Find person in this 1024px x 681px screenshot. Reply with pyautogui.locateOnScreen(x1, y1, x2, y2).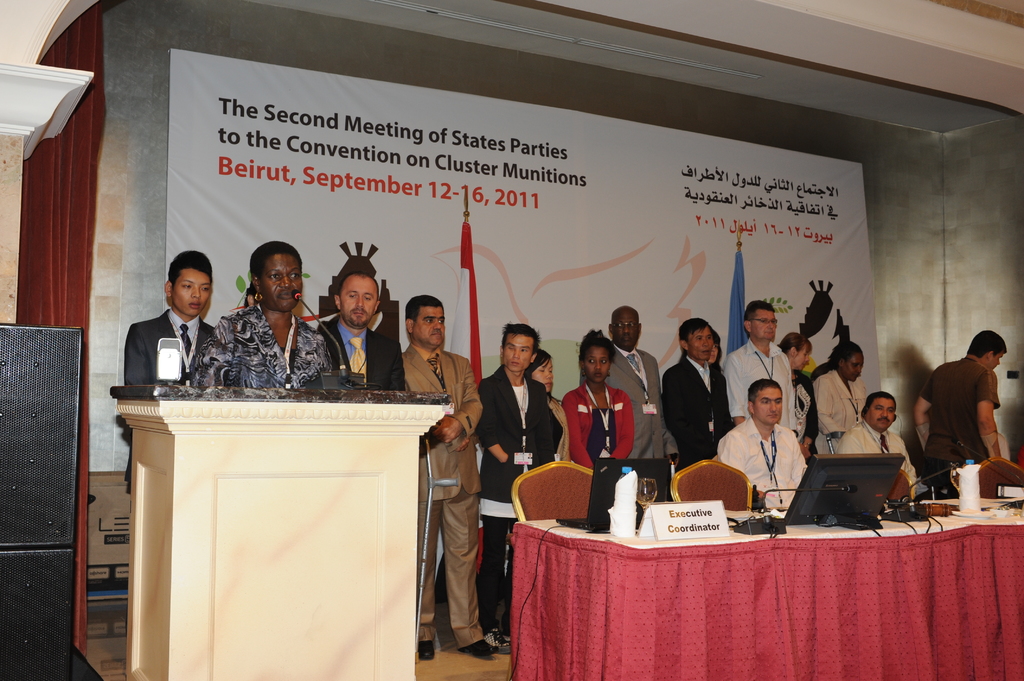
pyautogui.locateOnScreen(122, 248, 219, 495).
